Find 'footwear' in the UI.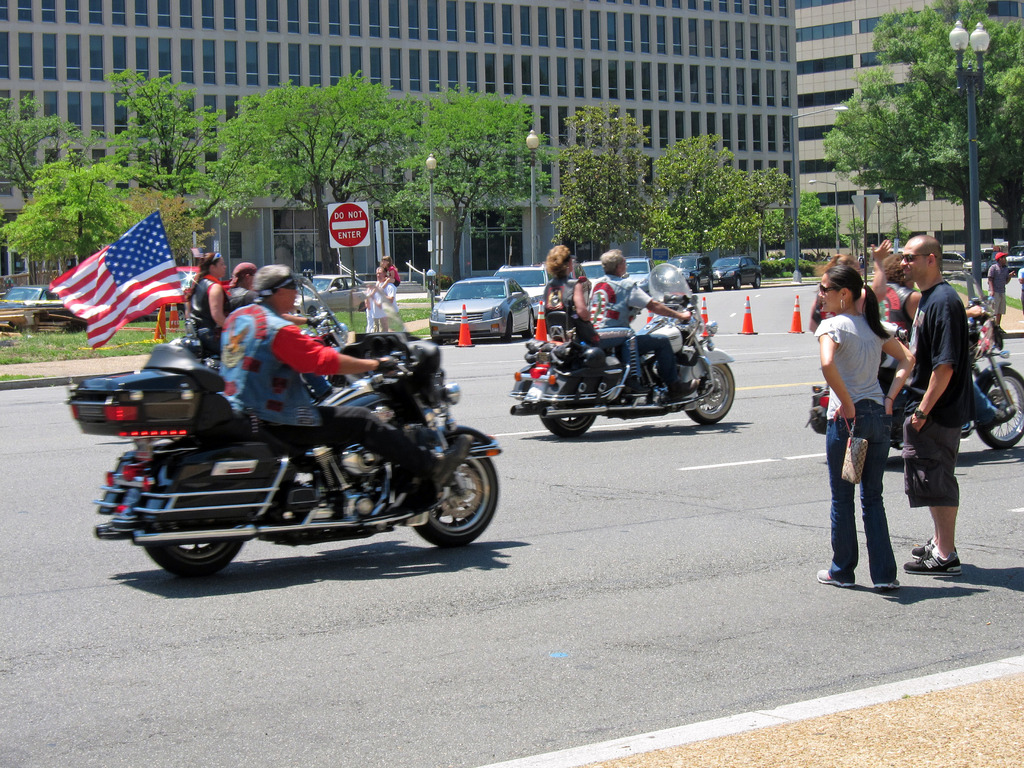
UI element at rect(906, 551, 961, 573).
